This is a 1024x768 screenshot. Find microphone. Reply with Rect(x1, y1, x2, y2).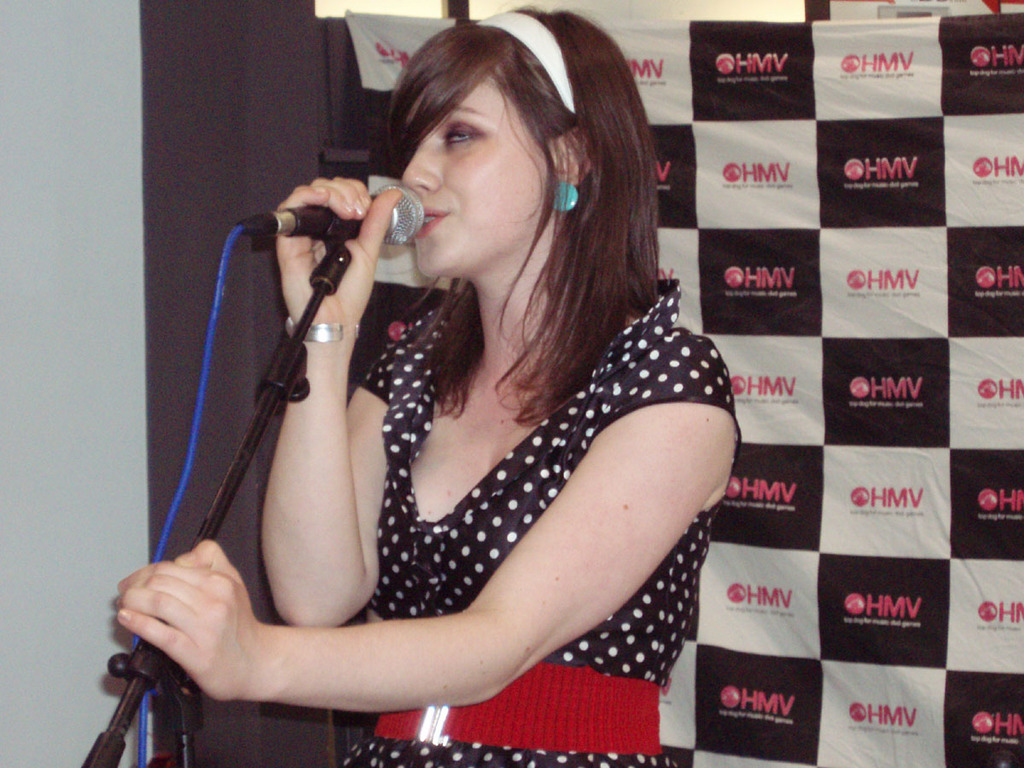
Rect(284, 177, 421, 242).
